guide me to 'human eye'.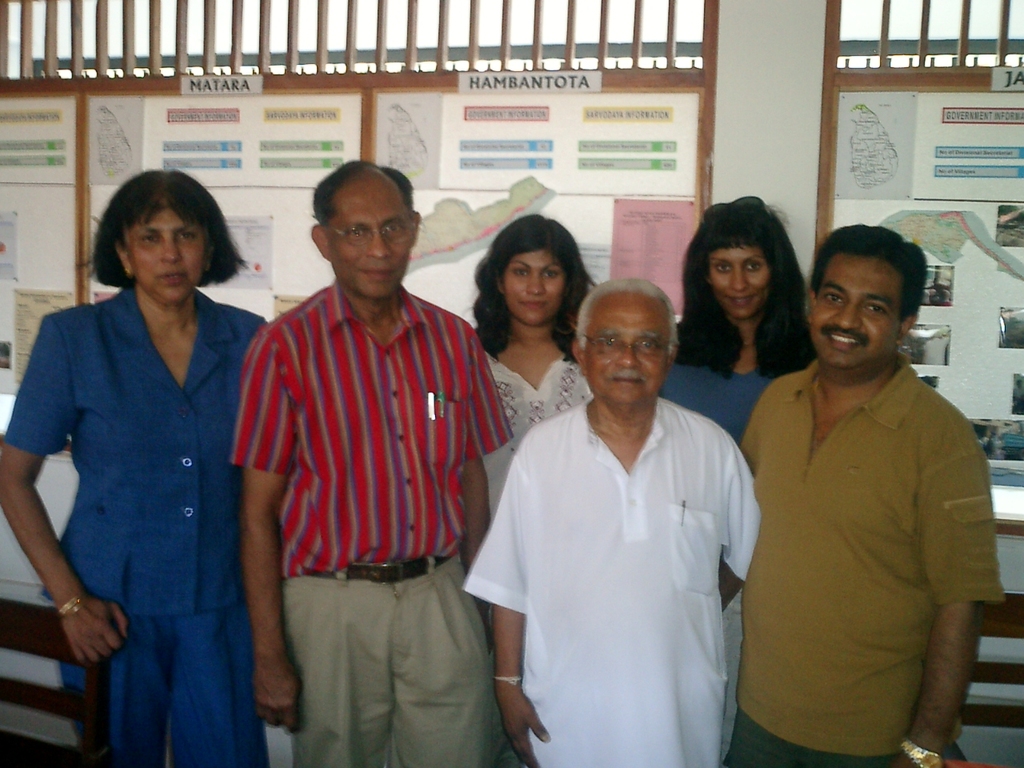
Guidance: 602,336,618,348.
